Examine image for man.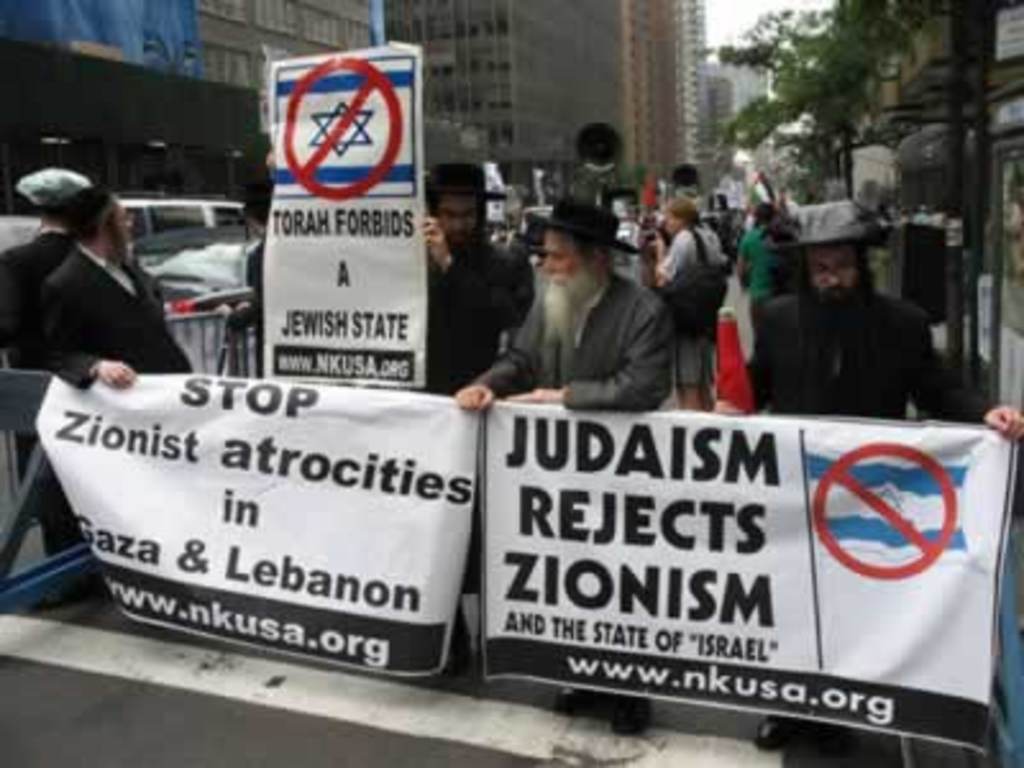
Examination result: {"x1": 724, "y1": 195, "x2": 1021, "y2": 760}.
